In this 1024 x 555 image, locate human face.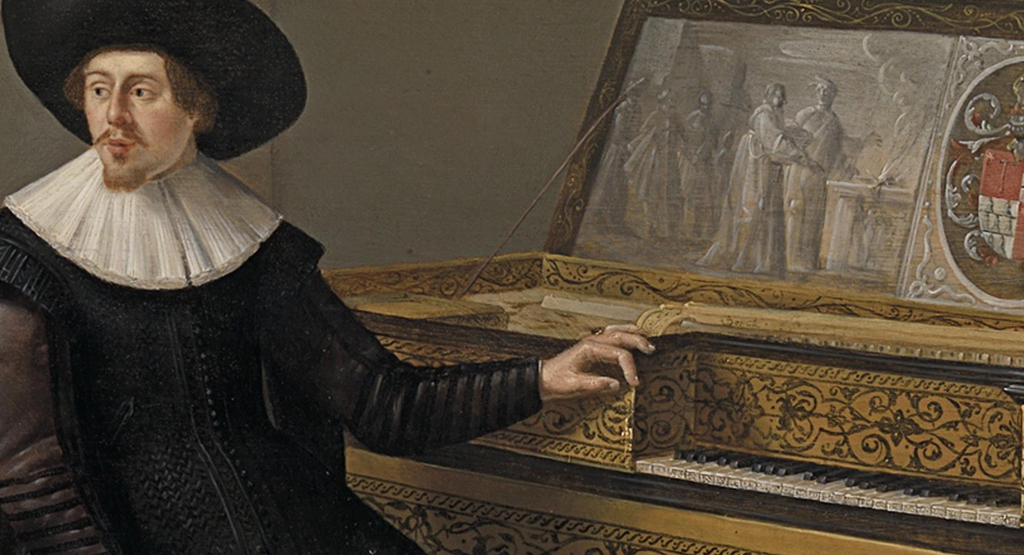
Bounding box: {"x1": 820, "y1": 85, "x2": 833, "y2": 108}.
